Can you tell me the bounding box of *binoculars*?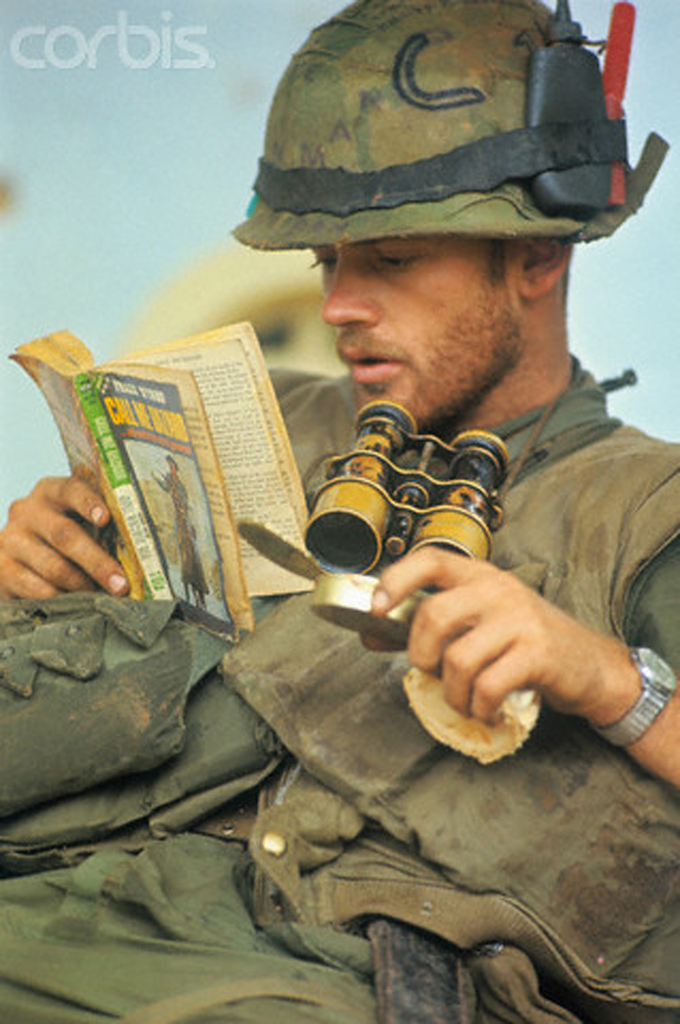
rect(294, 401, 553, 567).
